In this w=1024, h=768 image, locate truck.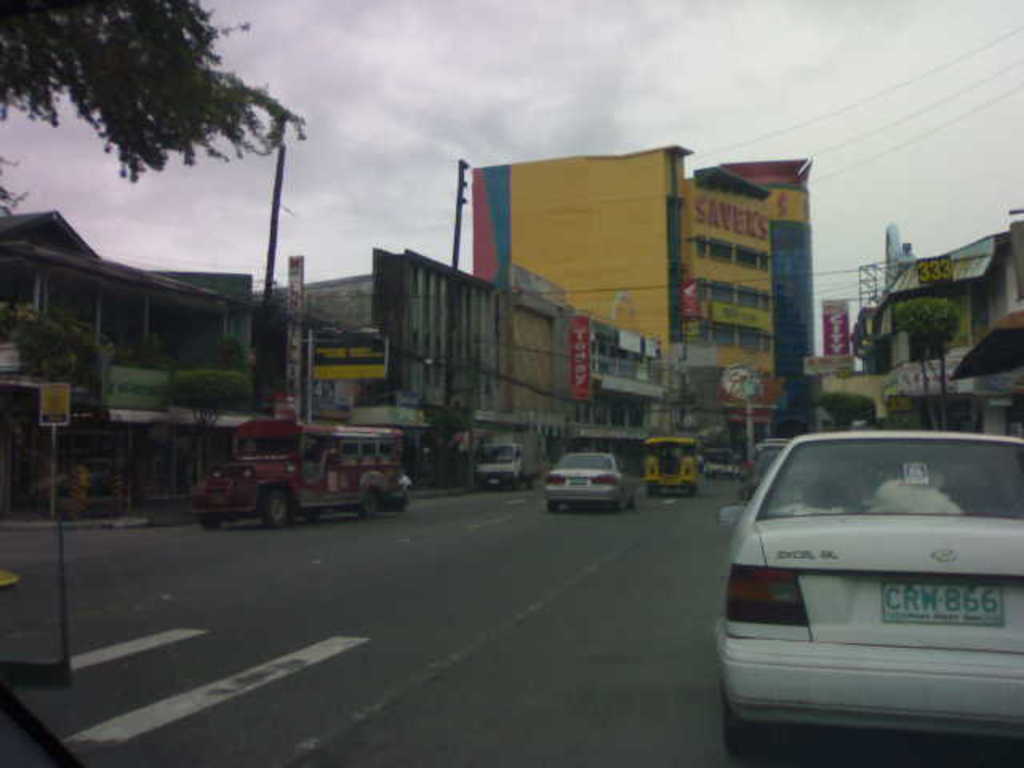
Bounding box: bbox=[640, 435, 710, 496].
